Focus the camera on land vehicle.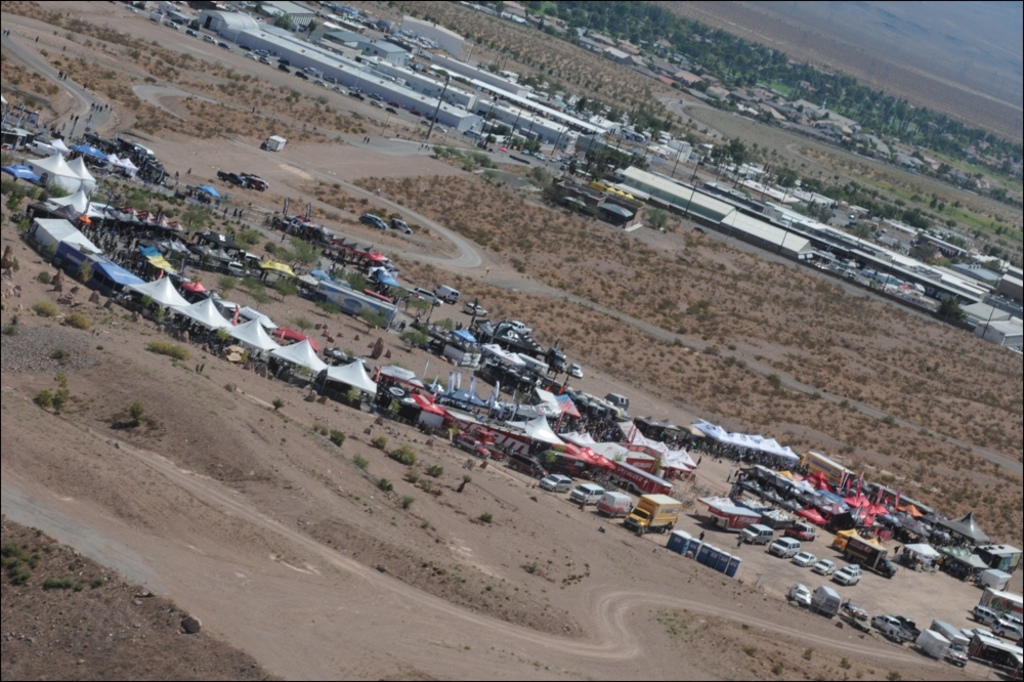
Focus region: box=[790, 583, 810, 605].
